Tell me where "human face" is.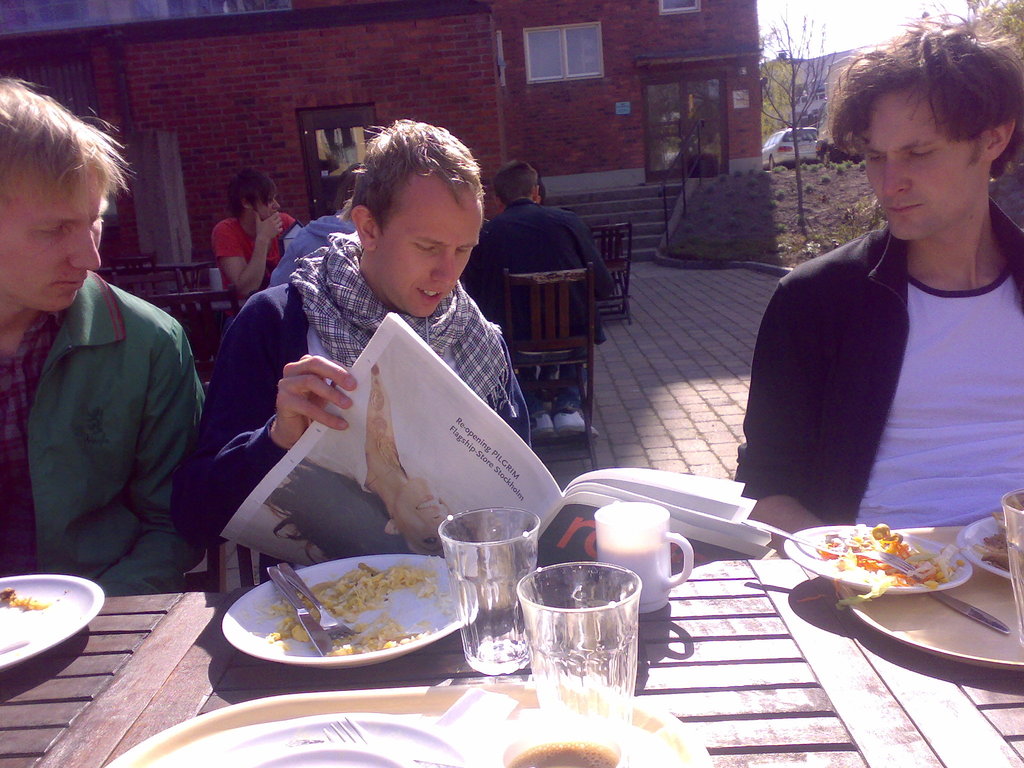
"human face" is at left=380, top=215, right=476, bottom=311.
